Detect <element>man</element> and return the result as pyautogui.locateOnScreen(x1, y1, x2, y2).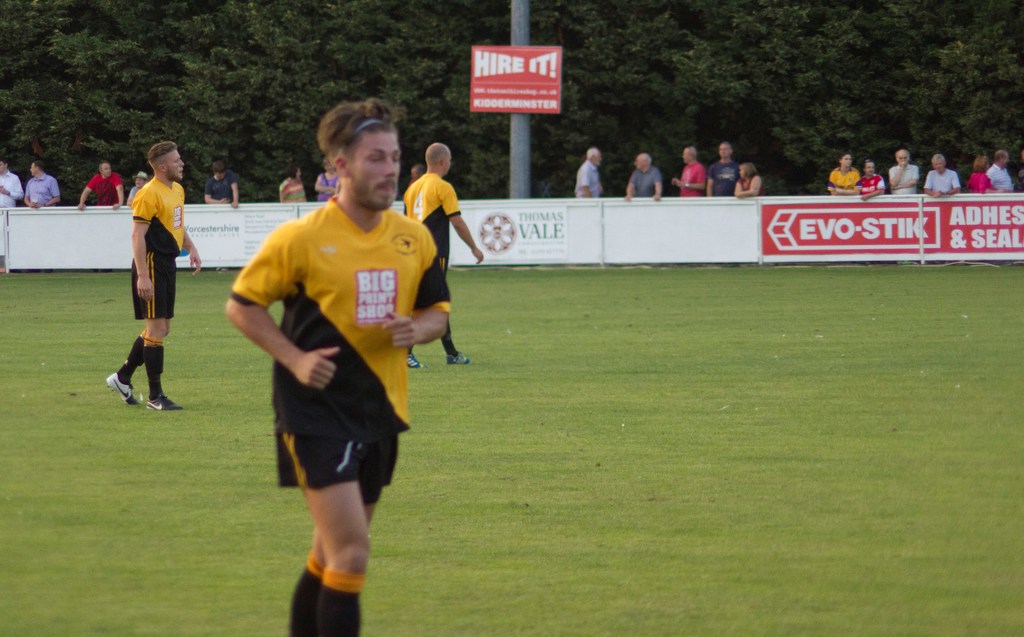
pyautogui.locateOnScreen(22, 159, 61, 275).
